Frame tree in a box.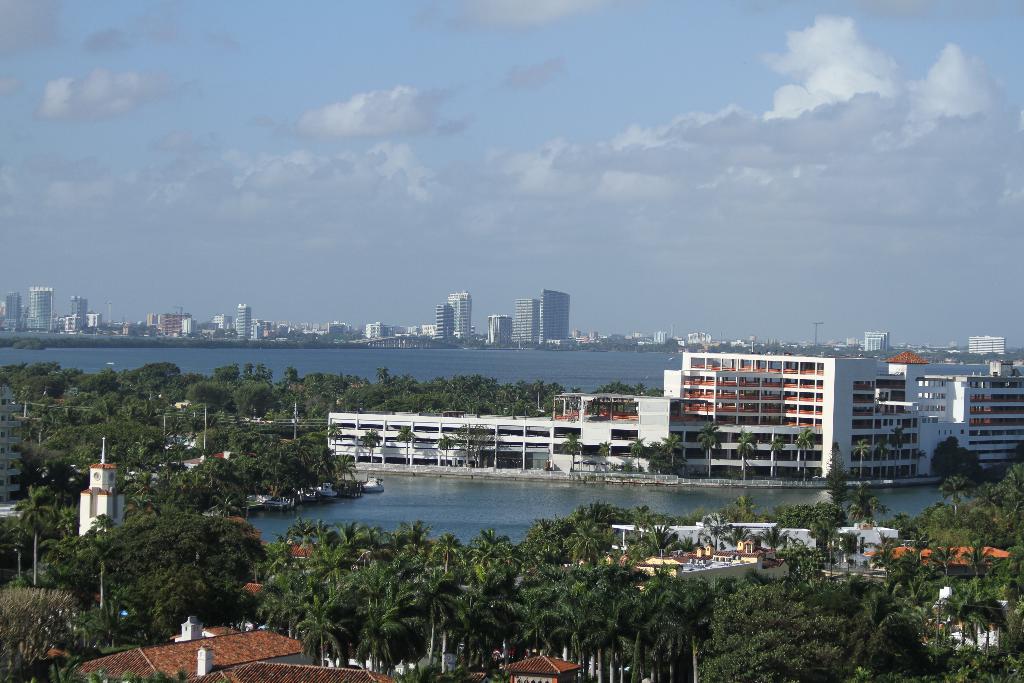
356:603:396:667.
